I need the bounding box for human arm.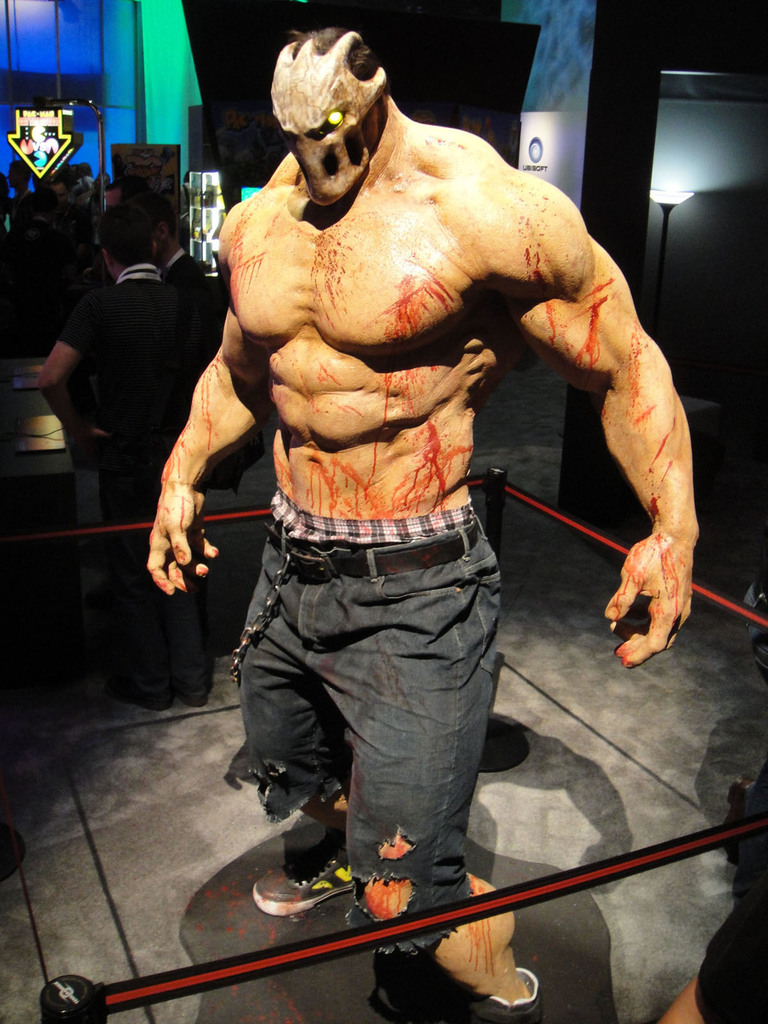
Here it is: {"left": 33, "top": 294, "right": 90, "bottom": 399}.
